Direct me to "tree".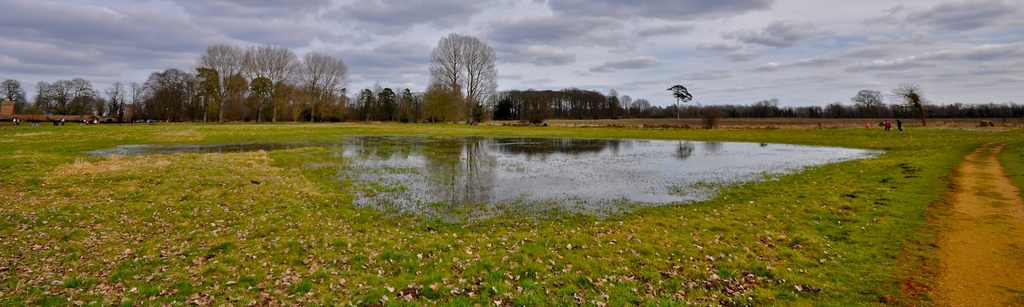
Direction: <region>664, 79, 689, 120</region>.
